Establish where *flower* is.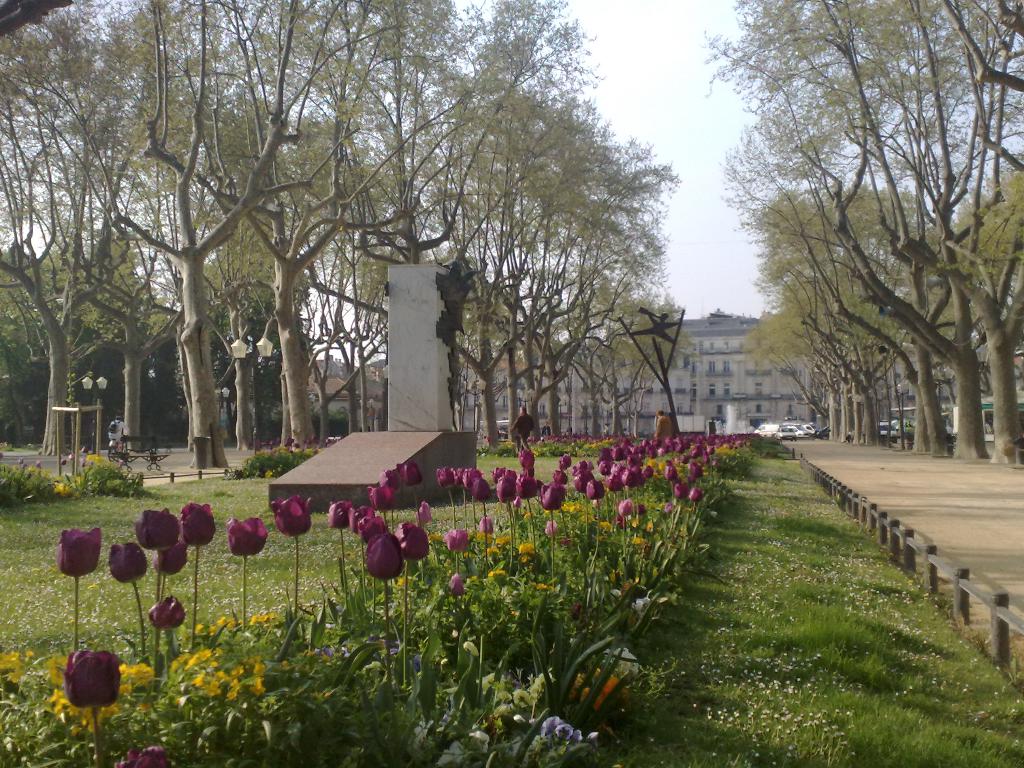
Established at region(490, 532, 513, 560).
